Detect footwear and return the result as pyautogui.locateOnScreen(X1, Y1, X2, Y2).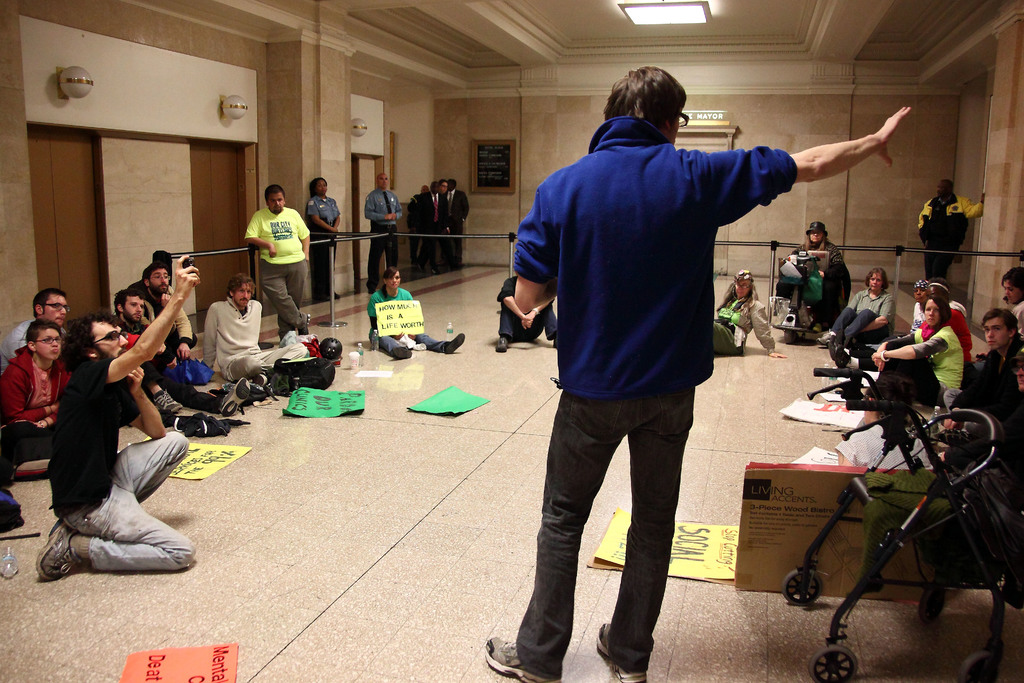
pyautogui.locateOnScreen(493, 337, 508, 354).
